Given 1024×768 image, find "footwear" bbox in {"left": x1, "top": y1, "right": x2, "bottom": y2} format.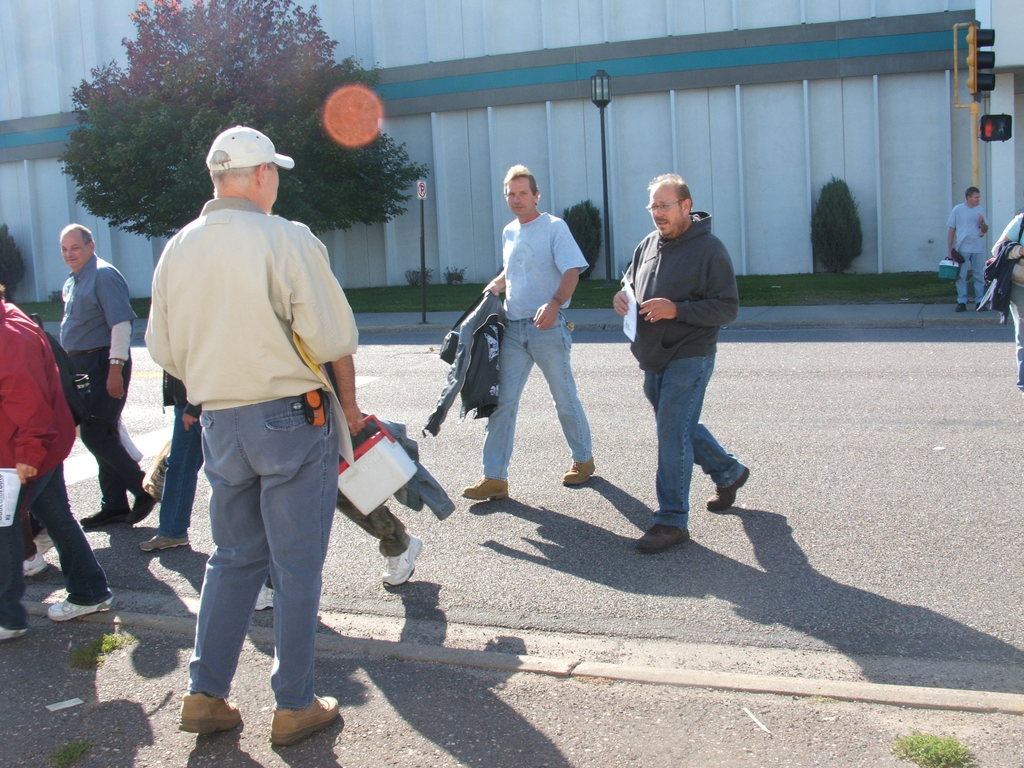
{"left": 127, "top": 494, "right": 159, "bottom": 525}.
